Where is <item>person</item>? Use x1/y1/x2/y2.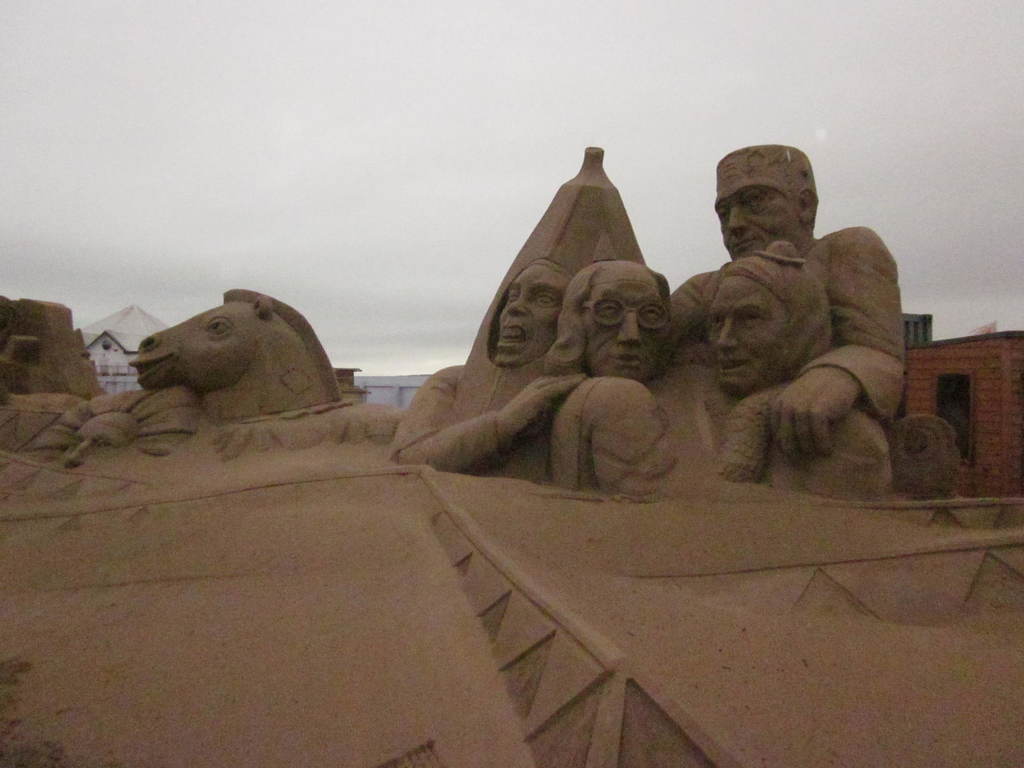
693/233/892/500.
